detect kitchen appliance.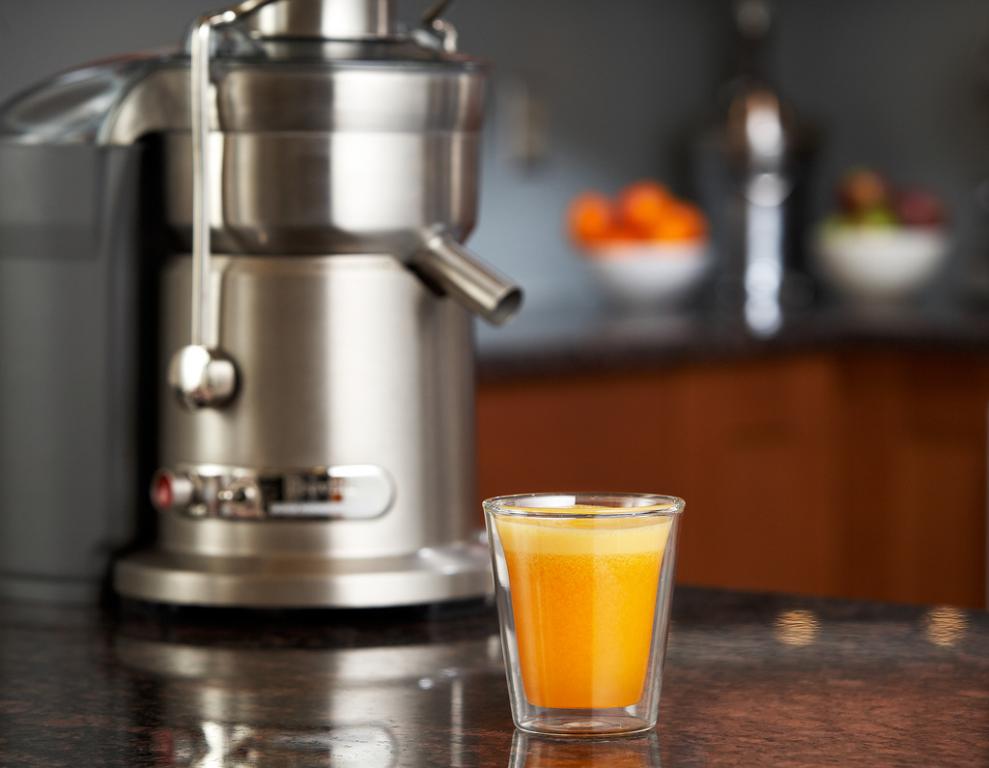
Detected at 0, 1, 529, 618.
